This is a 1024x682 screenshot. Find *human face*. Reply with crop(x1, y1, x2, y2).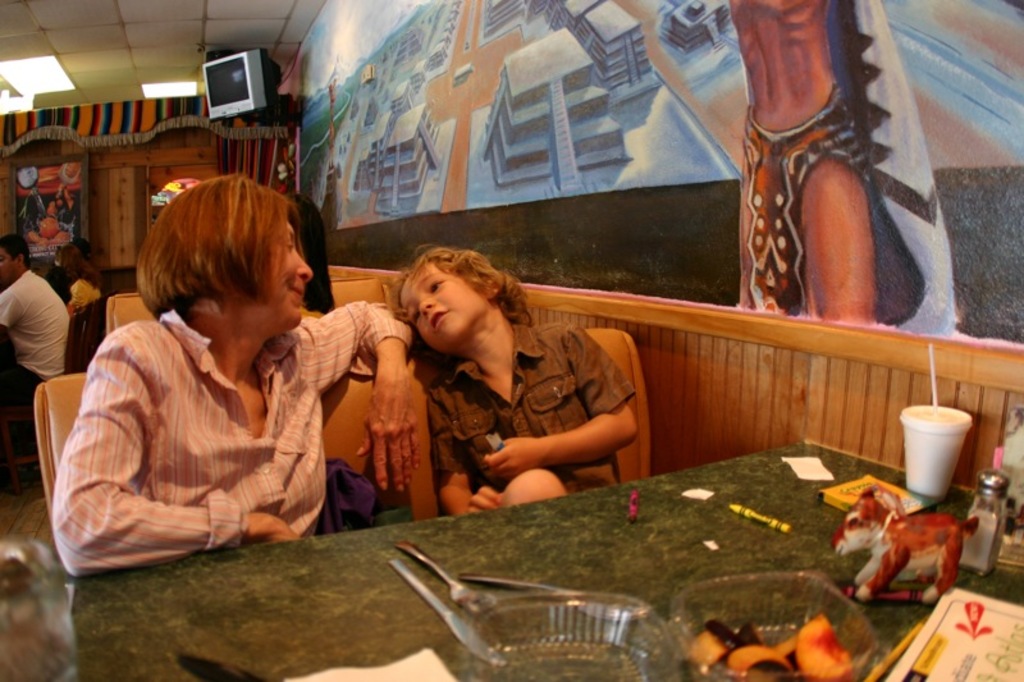
crop(266, 218, 312, 321).
